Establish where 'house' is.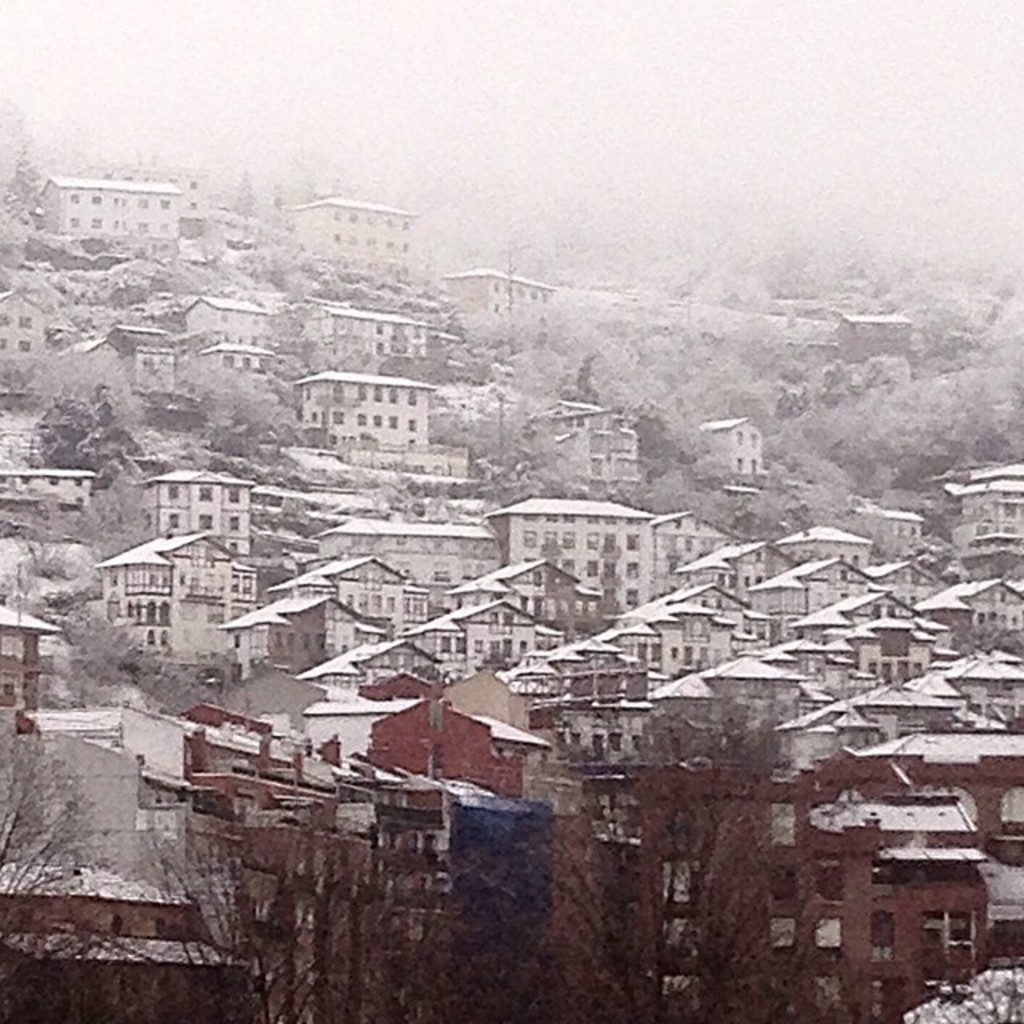
Established at x1=88 y1=528 x2=270 y2=693.
